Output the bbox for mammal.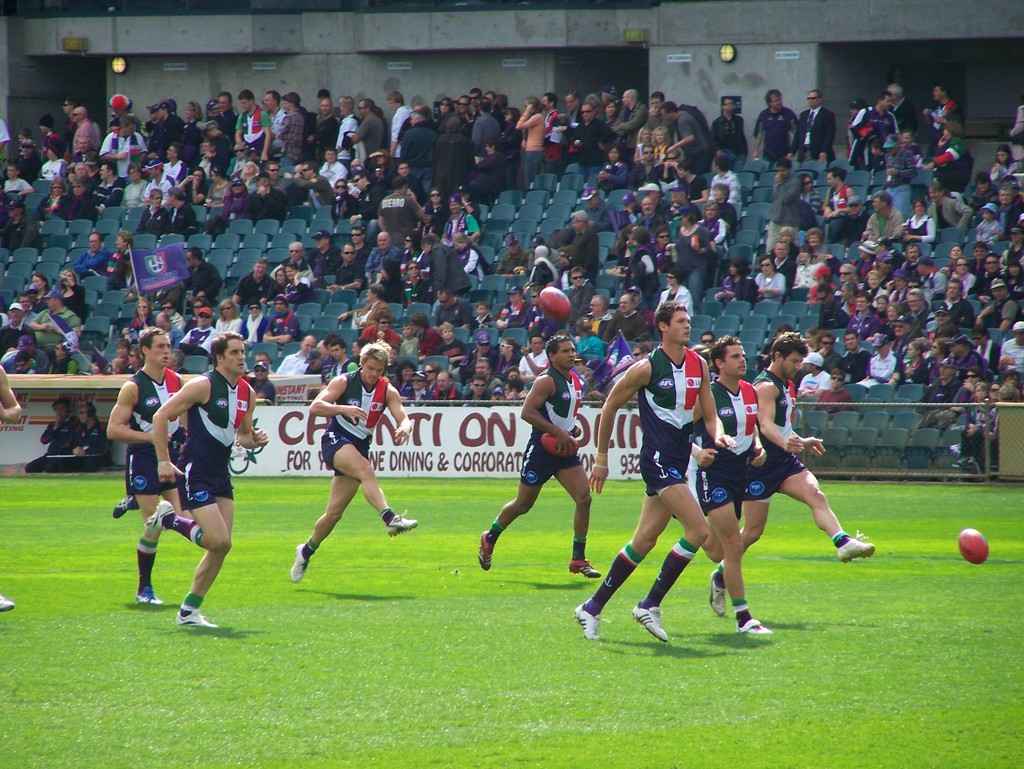
<bbox>575, 301, 737, 646</bbox>.
